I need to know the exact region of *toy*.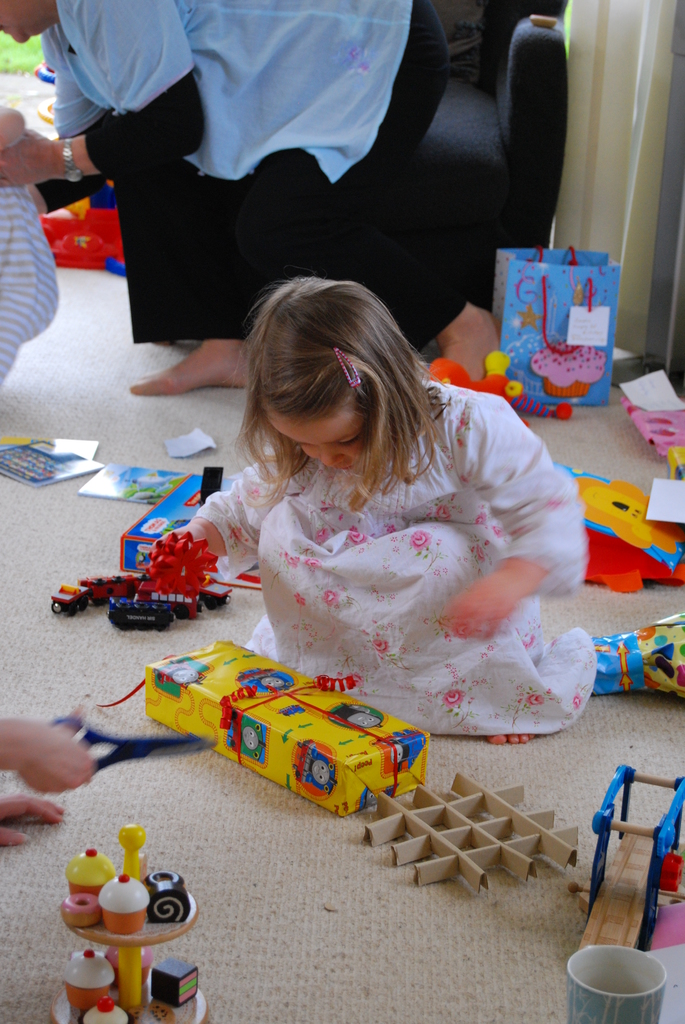
Region: bbox(36, 179, 127, 275).
